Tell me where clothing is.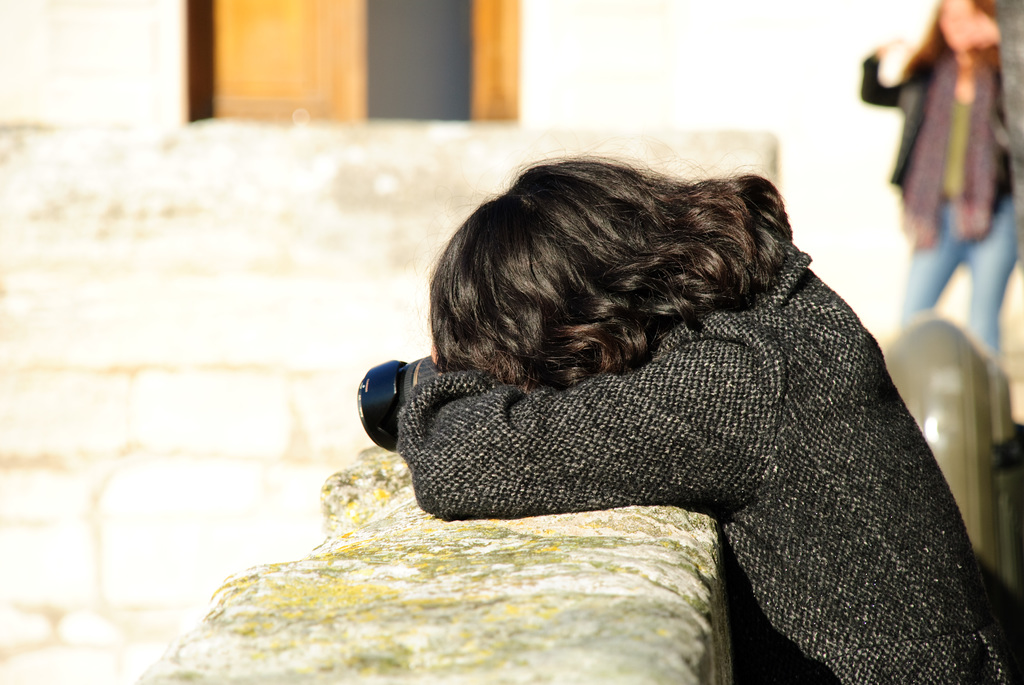
clothing is at bbox=(859, 43, 1016, 368).
